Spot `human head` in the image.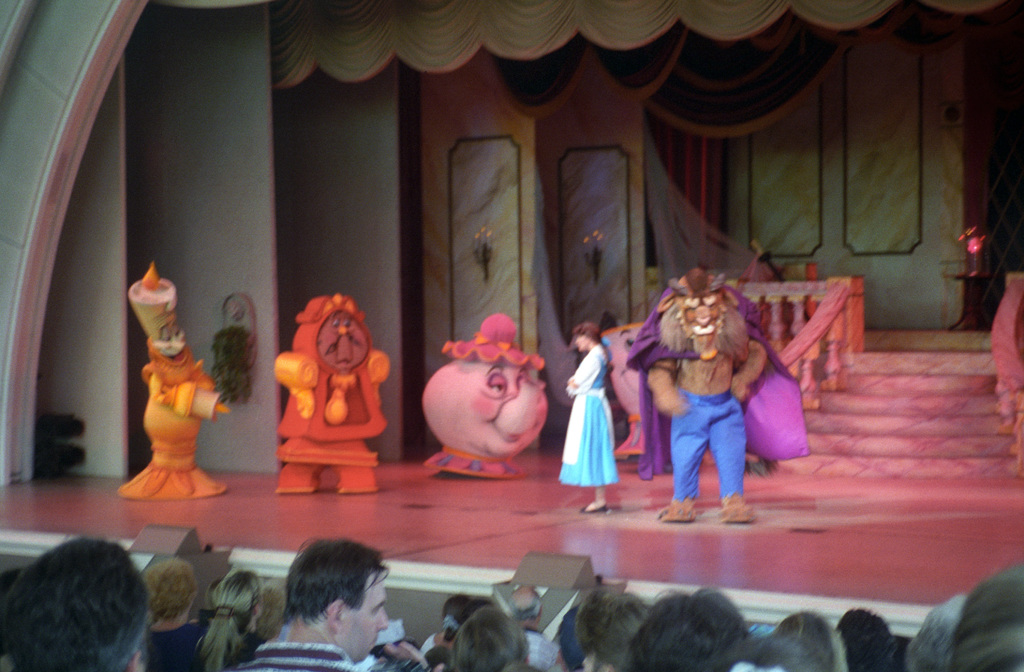
`human head` found at x1=0 y1=539 x2=154 y2=671.
